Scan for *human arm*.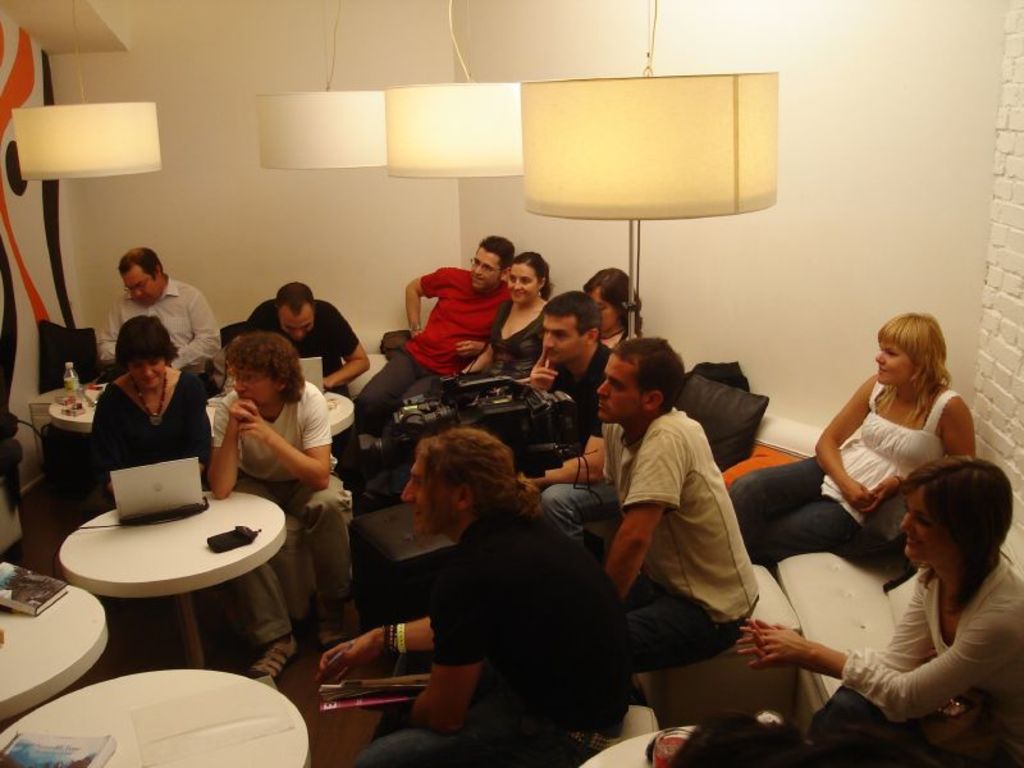
Scan result: box(750, 623, 989, 723).
